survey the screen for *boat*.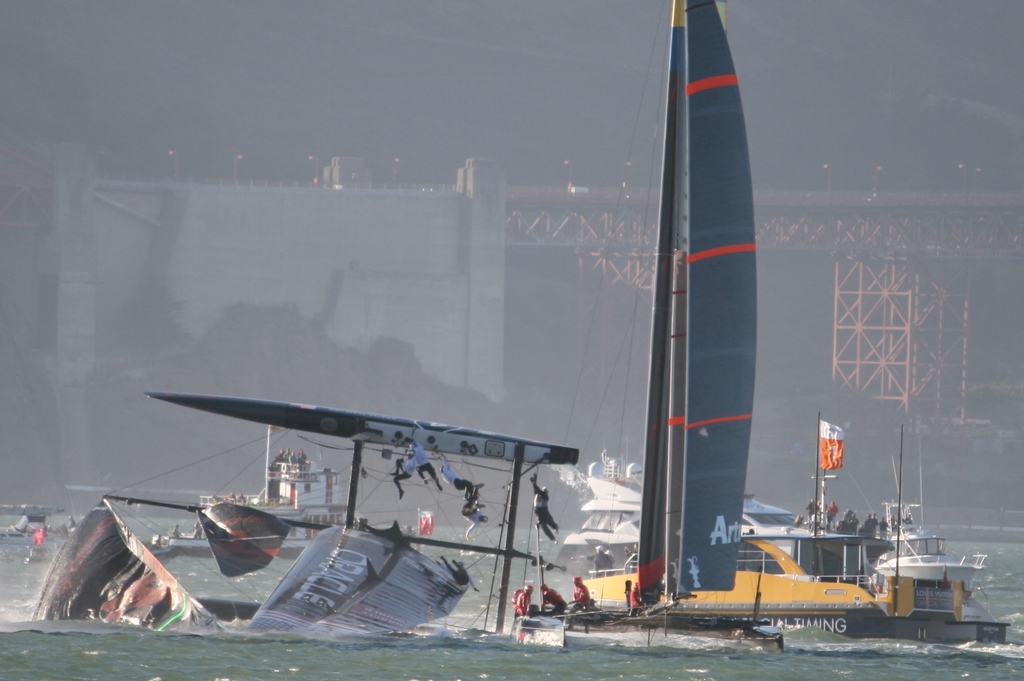
Survey found: Rect(812, 501, 949, 567).
